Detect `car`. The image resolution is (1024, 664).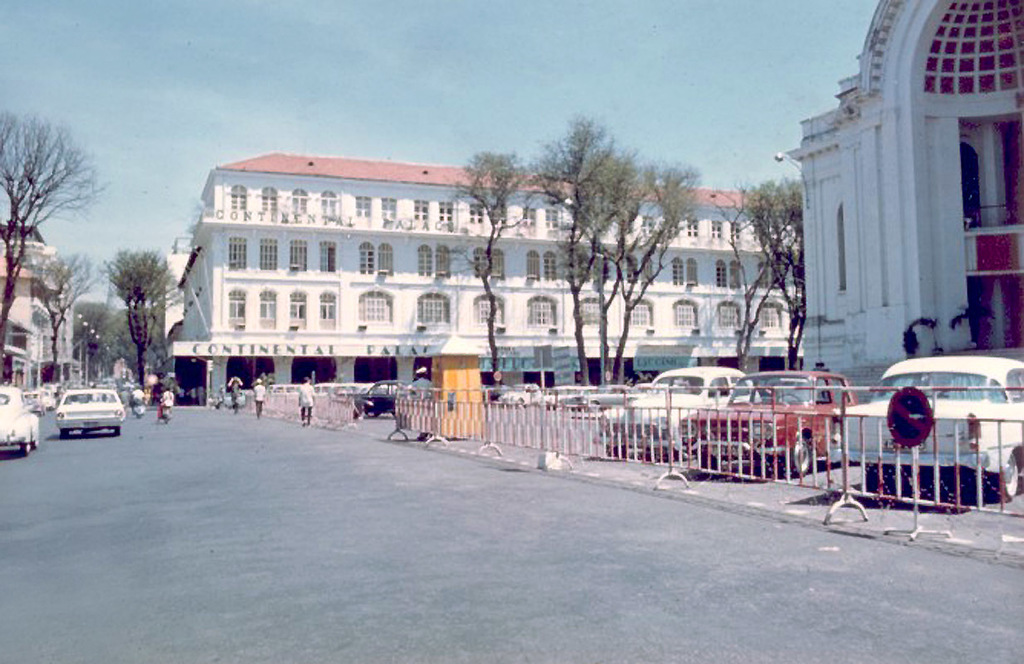
rect(684, 356, 867, 466).
